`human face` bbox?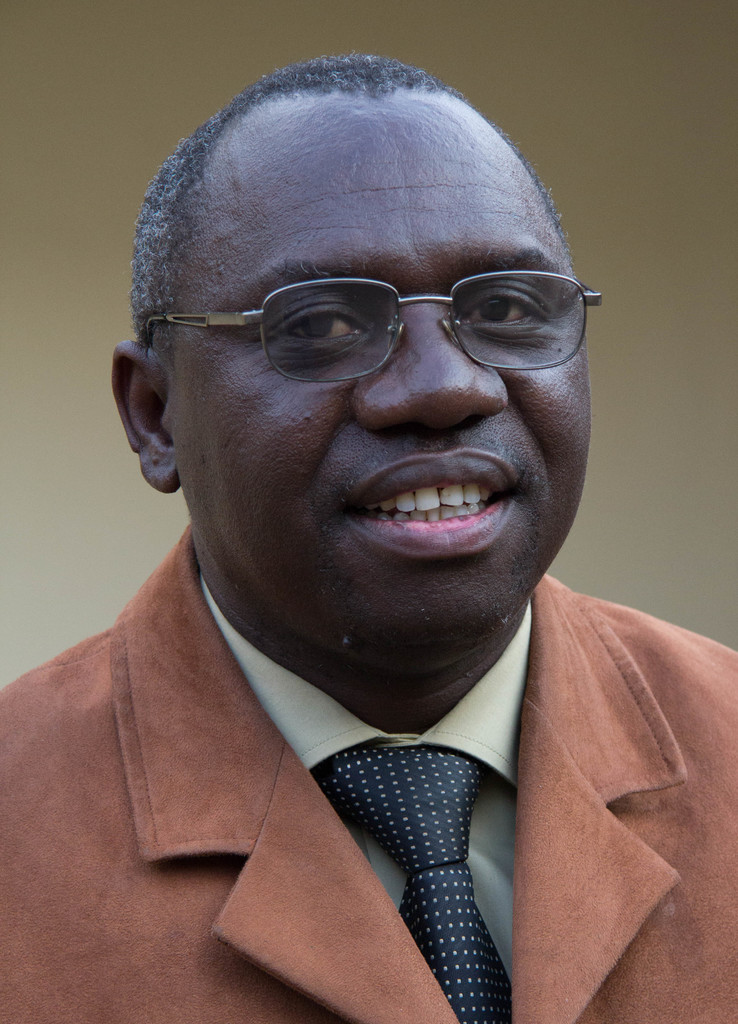
[left=166, top=99, right=588, bottom=675]
